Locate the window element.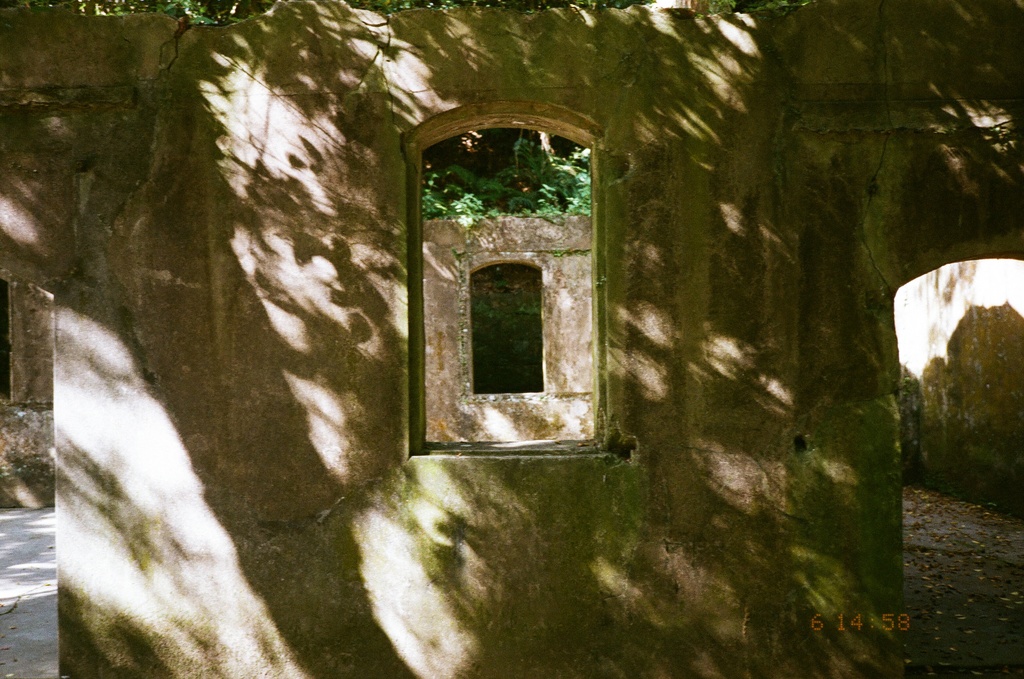
Element bbox: <region>461, 256, 548, 393</region>.
